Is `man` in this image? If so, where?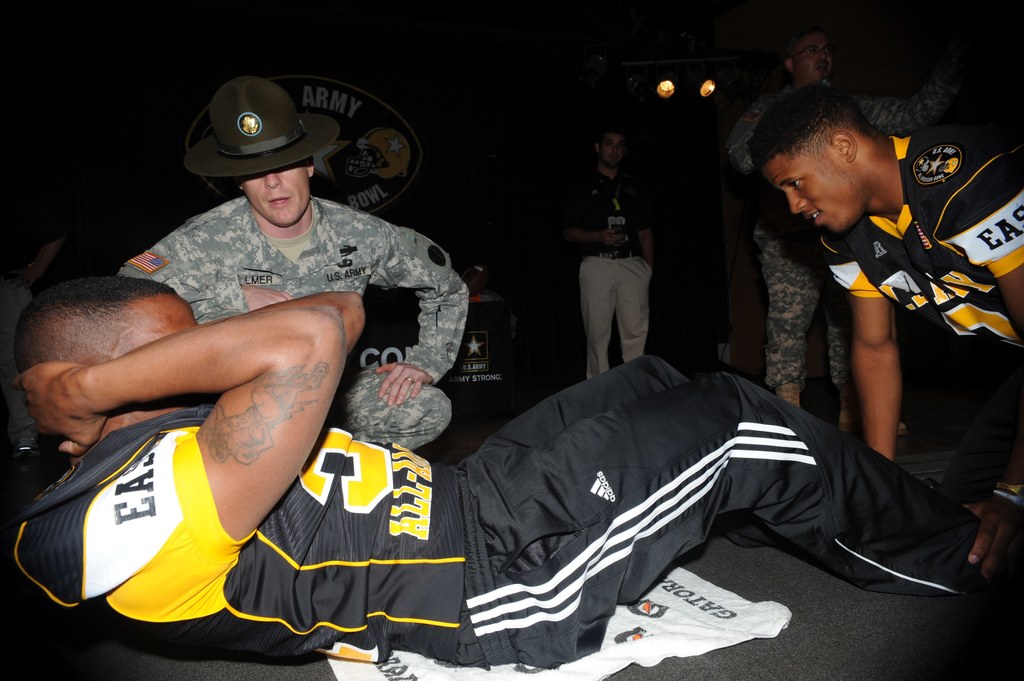
Yes, at 558,130,653,381.
